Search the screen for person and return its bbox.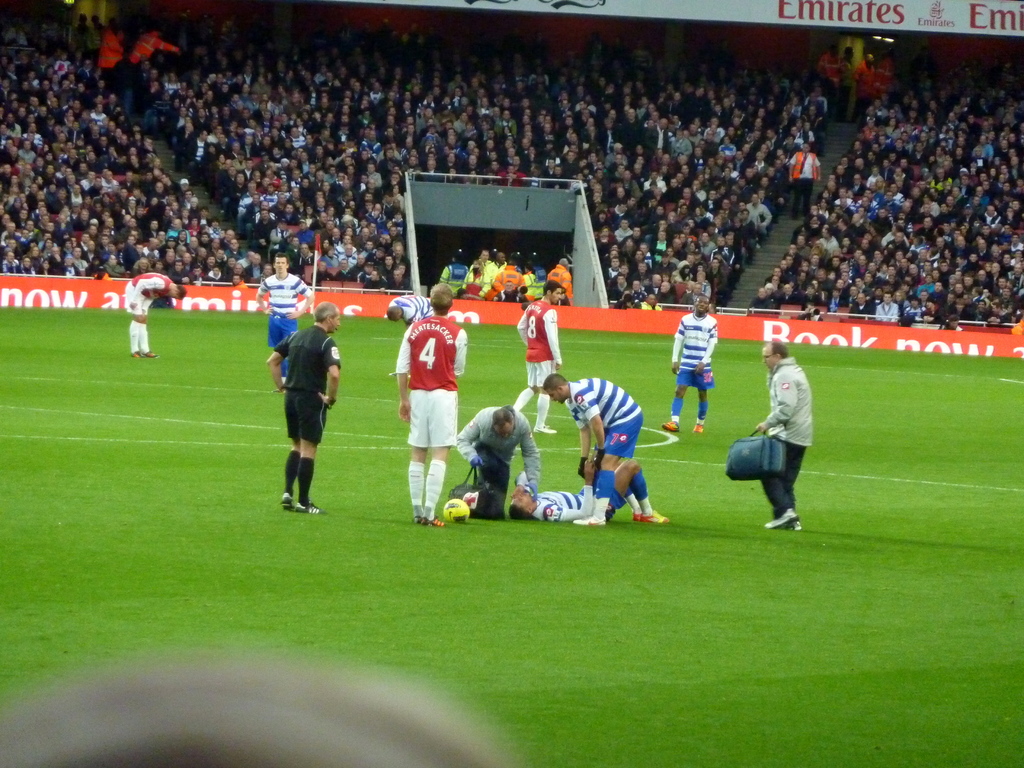
Found: bbox=[659, 296, 721, 428].
